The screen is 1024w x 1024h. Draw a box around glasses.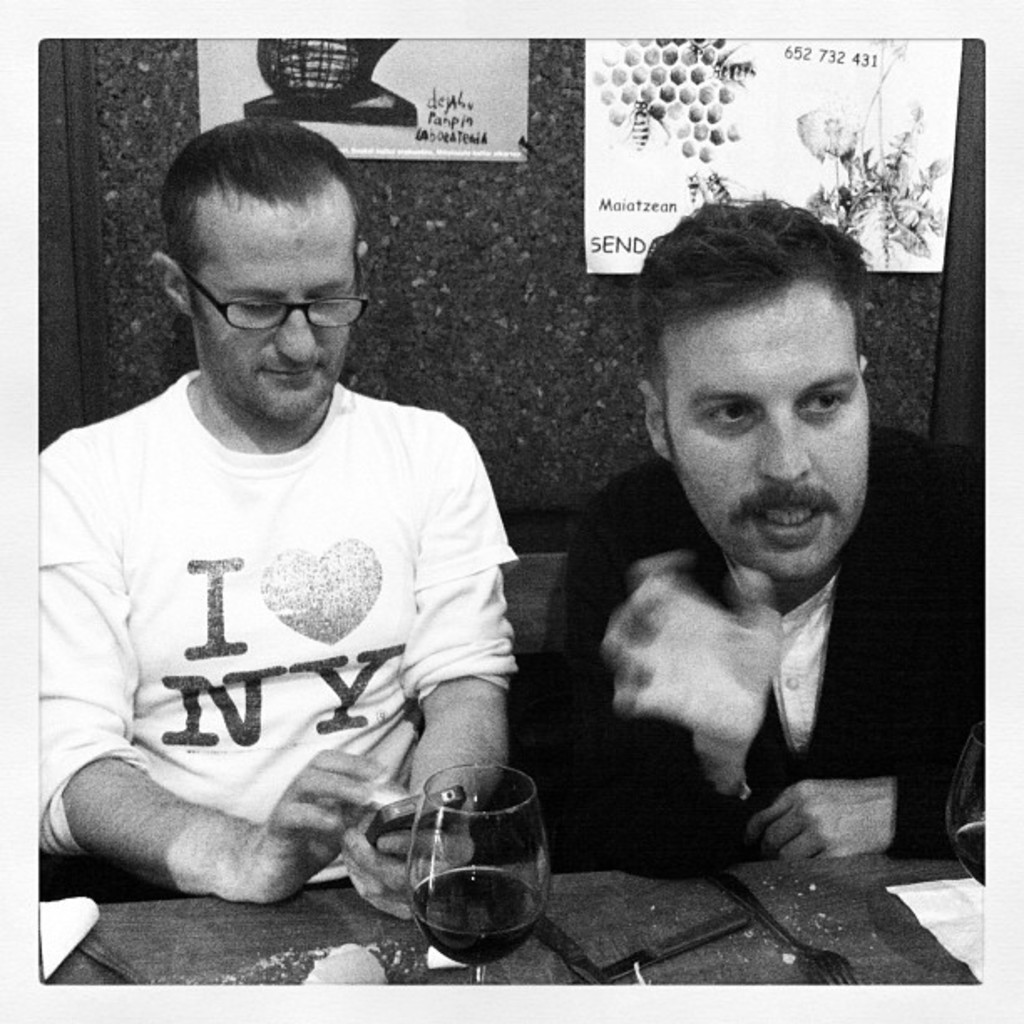
box=[164, 266, 368, 328].
